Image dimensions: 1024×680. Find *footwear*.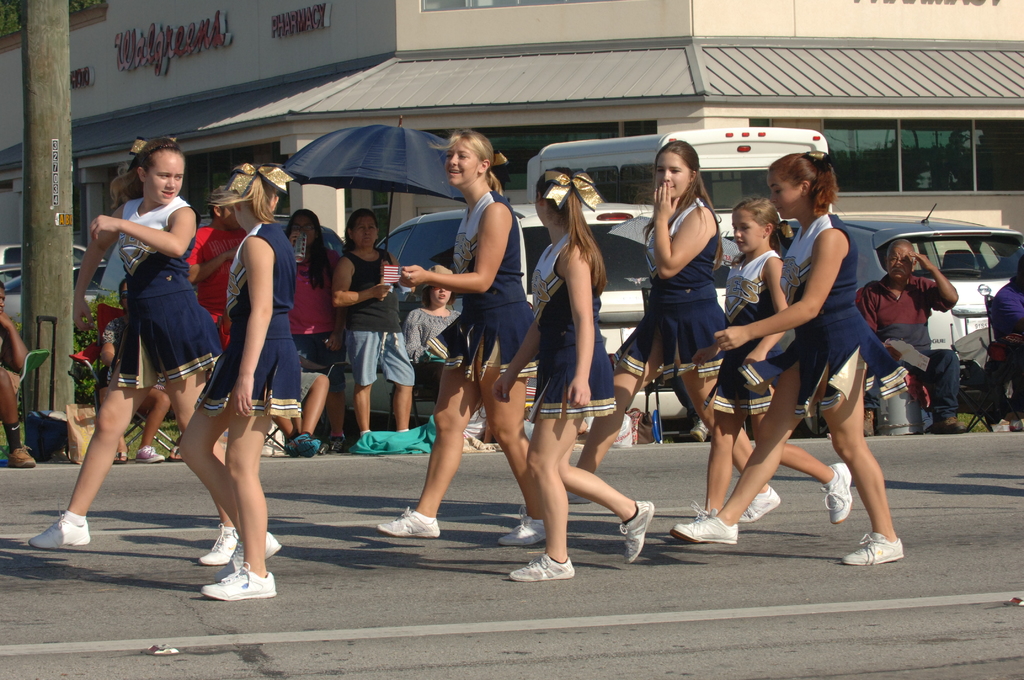
666/506/708/533.
